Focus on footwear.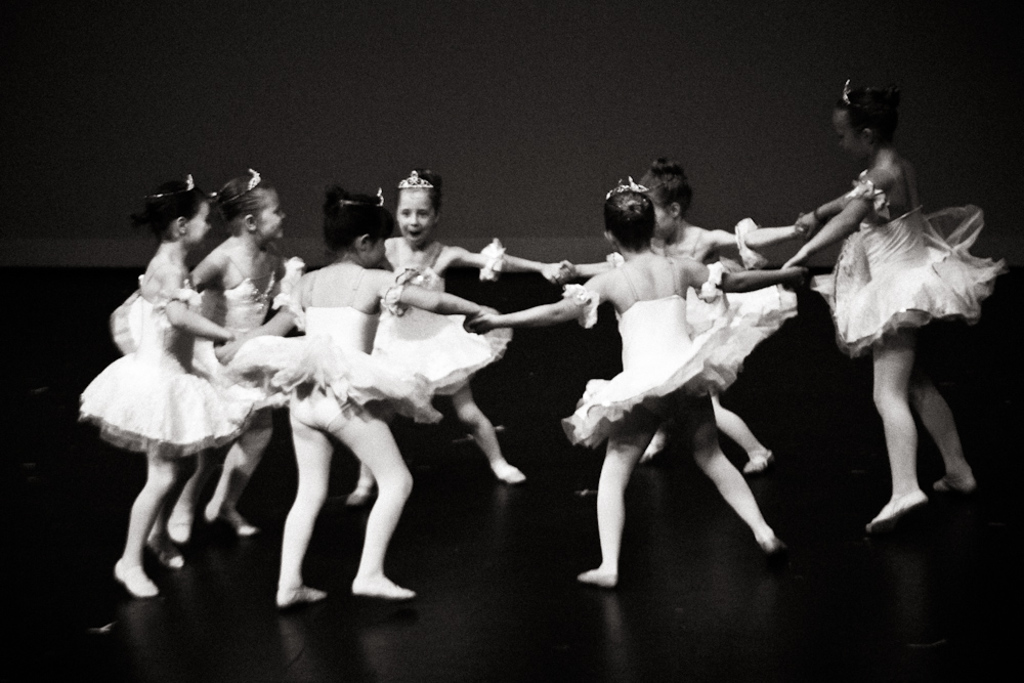
Focused at l=112, t=562, r=163, b=597.
